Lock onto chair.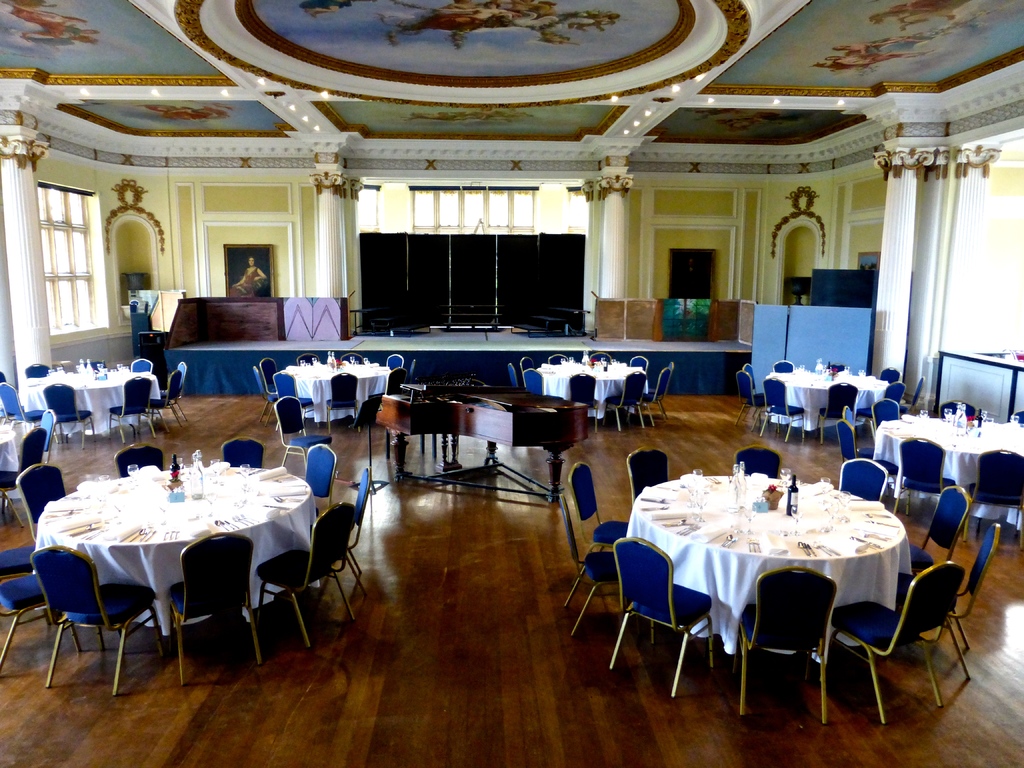
Locked: {"left": 558, "top": 492, "right": 621, "bottom": 636}.
